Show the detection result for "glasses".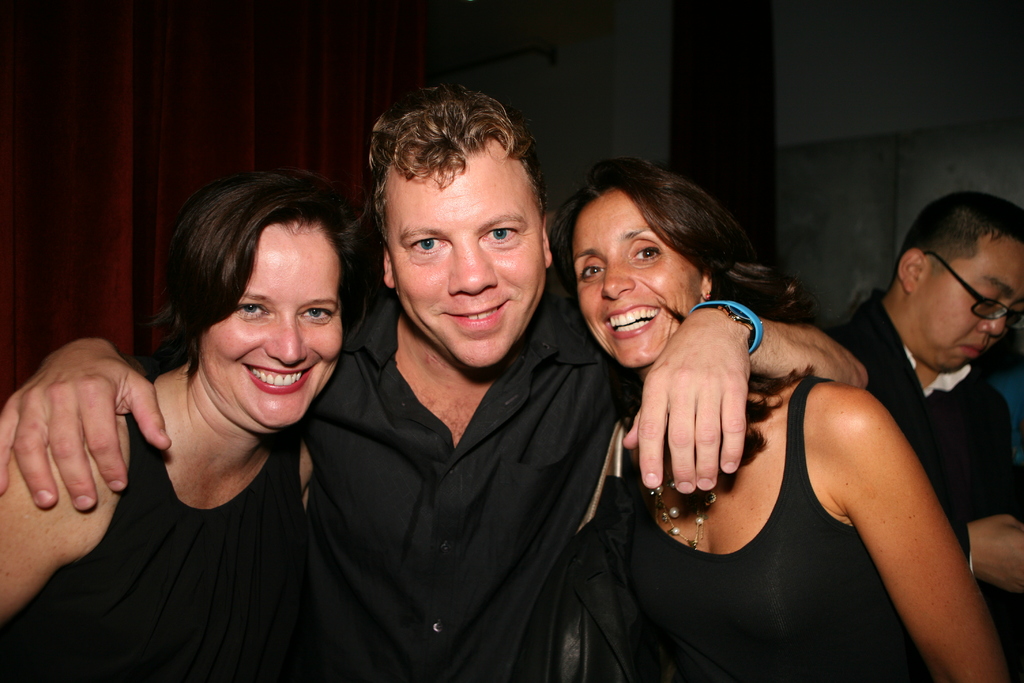
[x1=931, y1=249, x2=1023, y2=334].
